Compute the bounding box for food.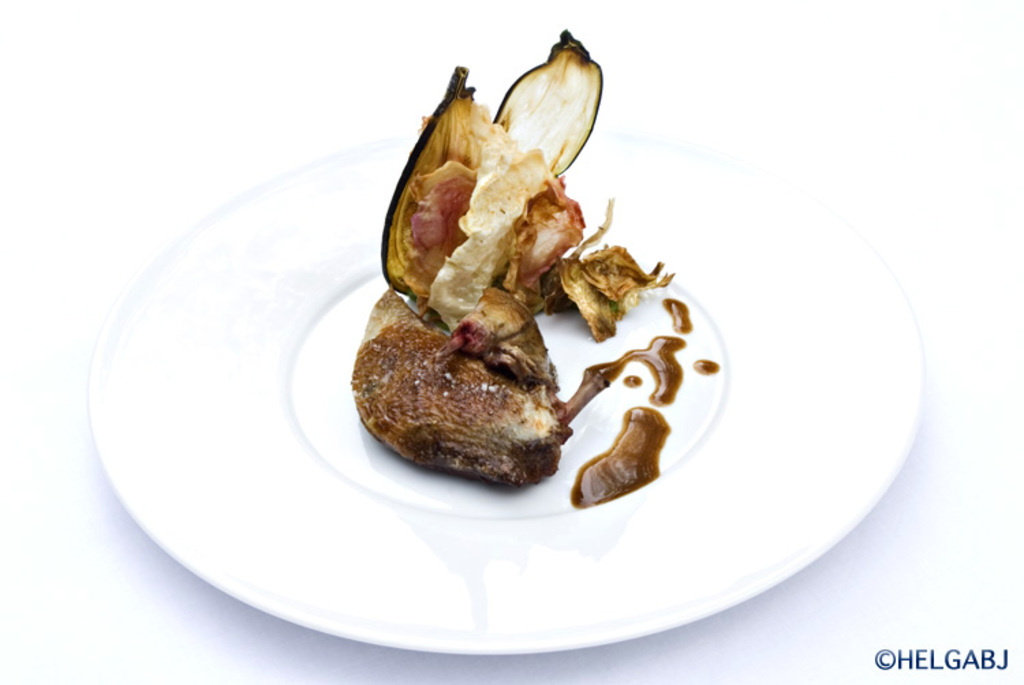
[351,281,573,483].
